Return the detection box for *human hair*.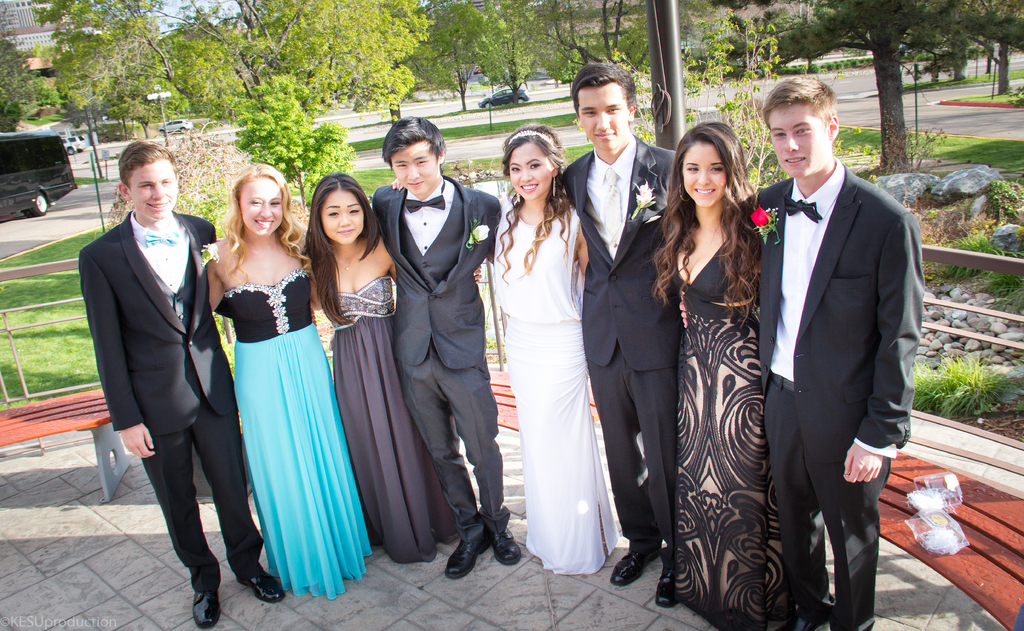
{"x1": 304, "y1": 173, "x2": 383, "y2": 327}.
